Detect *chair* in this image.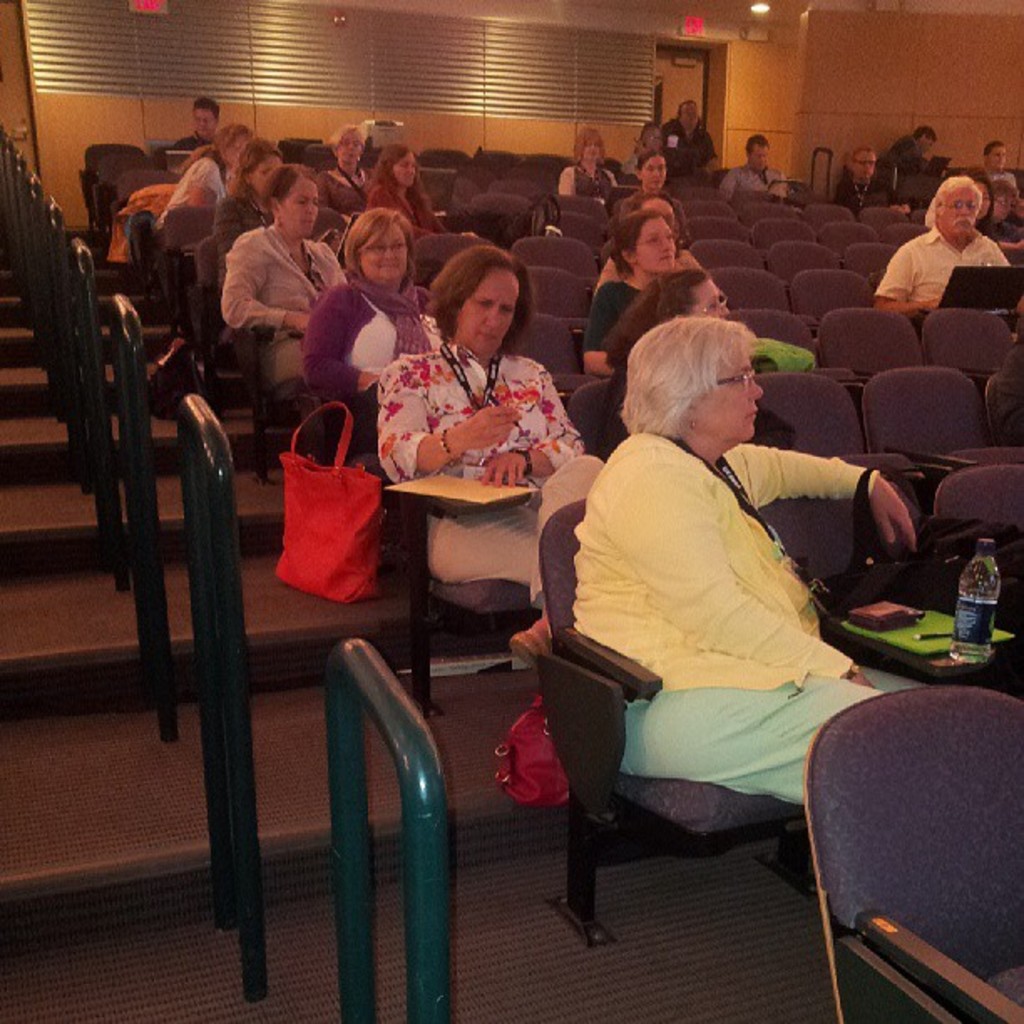
Detection: select_region(932, 460, 1022, 693).
